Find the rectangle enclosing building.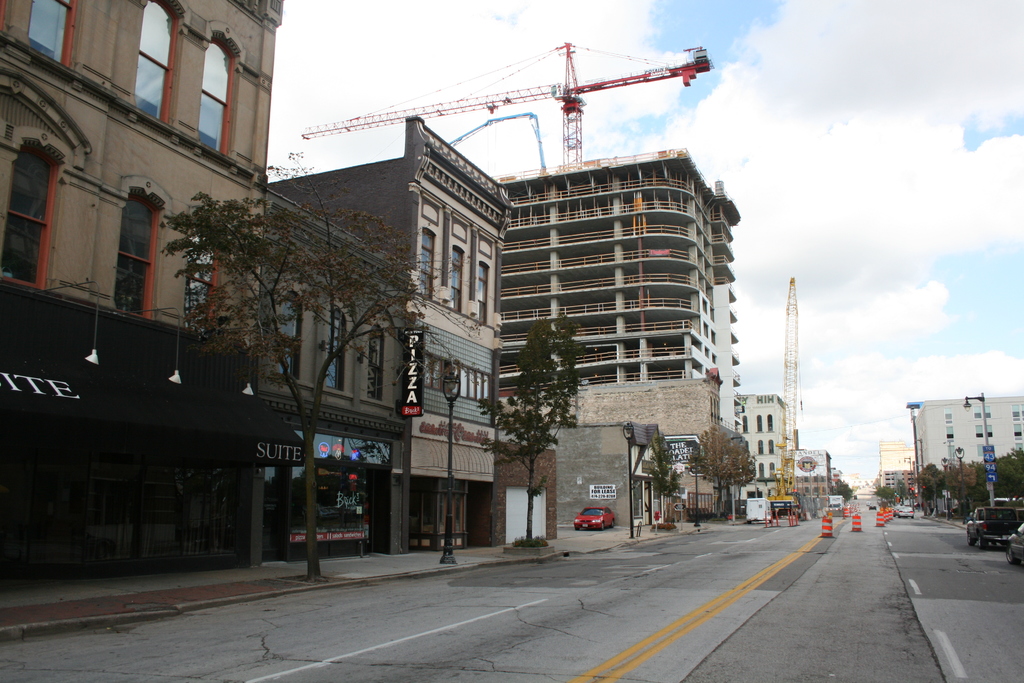
box(741, 389, 794, 504).
